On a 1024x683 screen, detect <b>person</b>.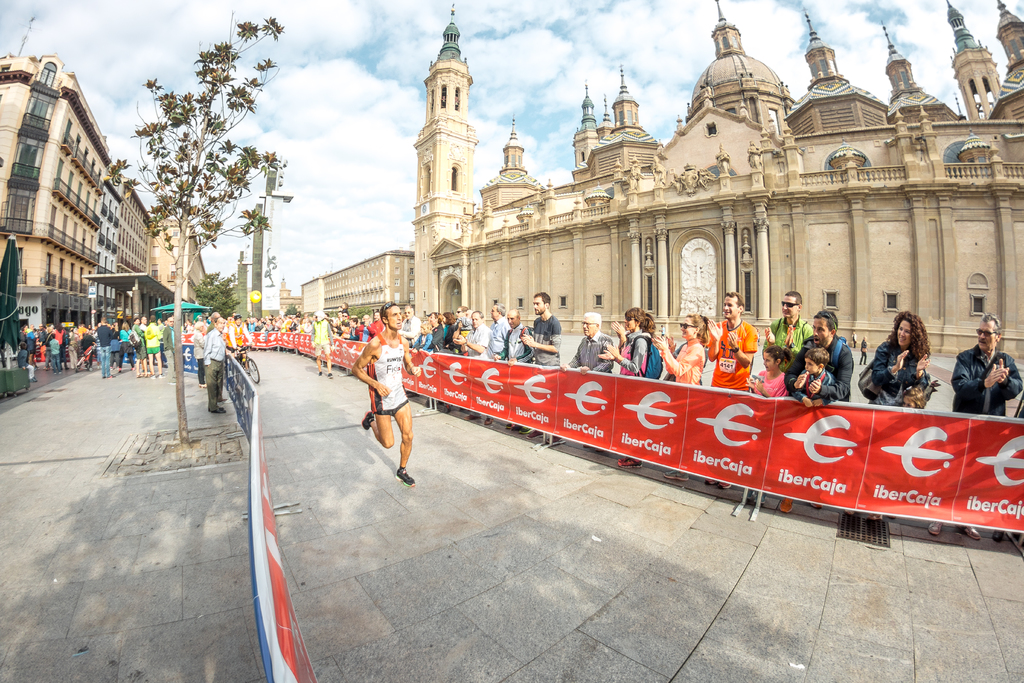
(21, 322, 46, 365).
